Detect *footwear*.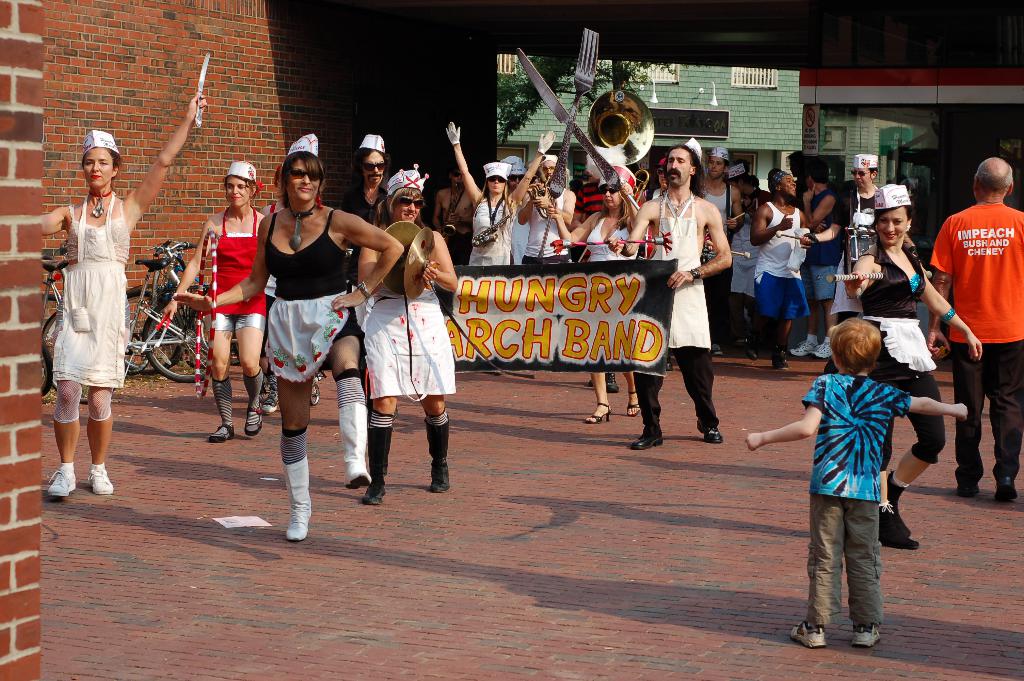
Detected at 90:466:114:498.
